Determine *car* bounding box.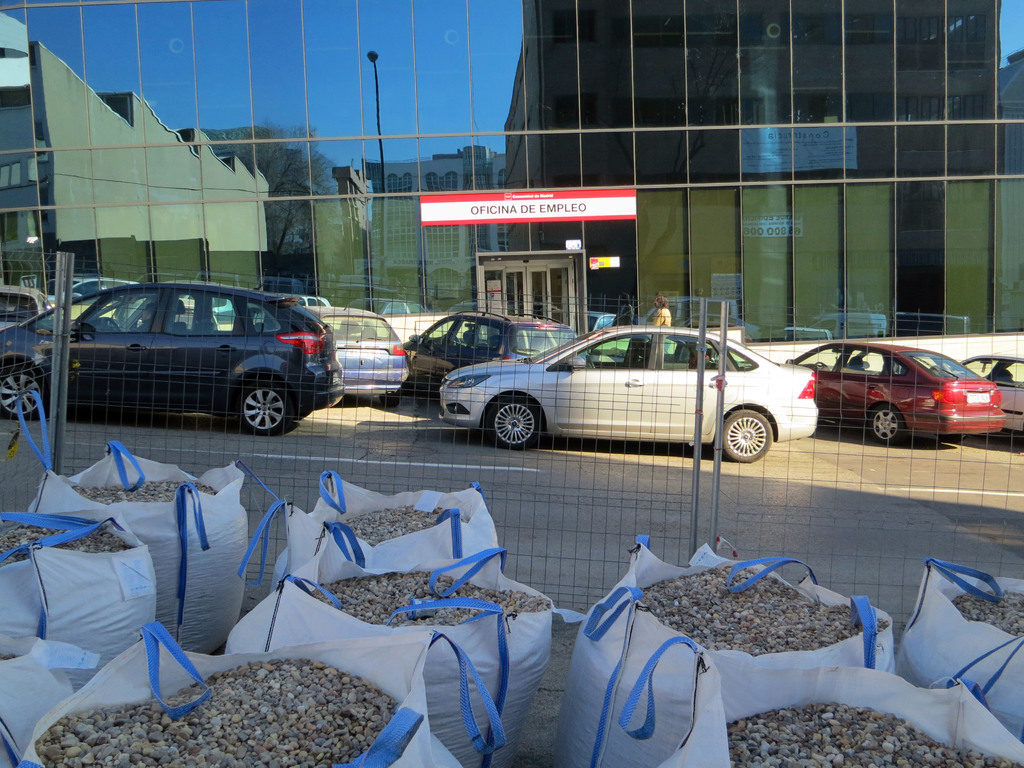
Determined: Rect(409, 310, 582, 390).
